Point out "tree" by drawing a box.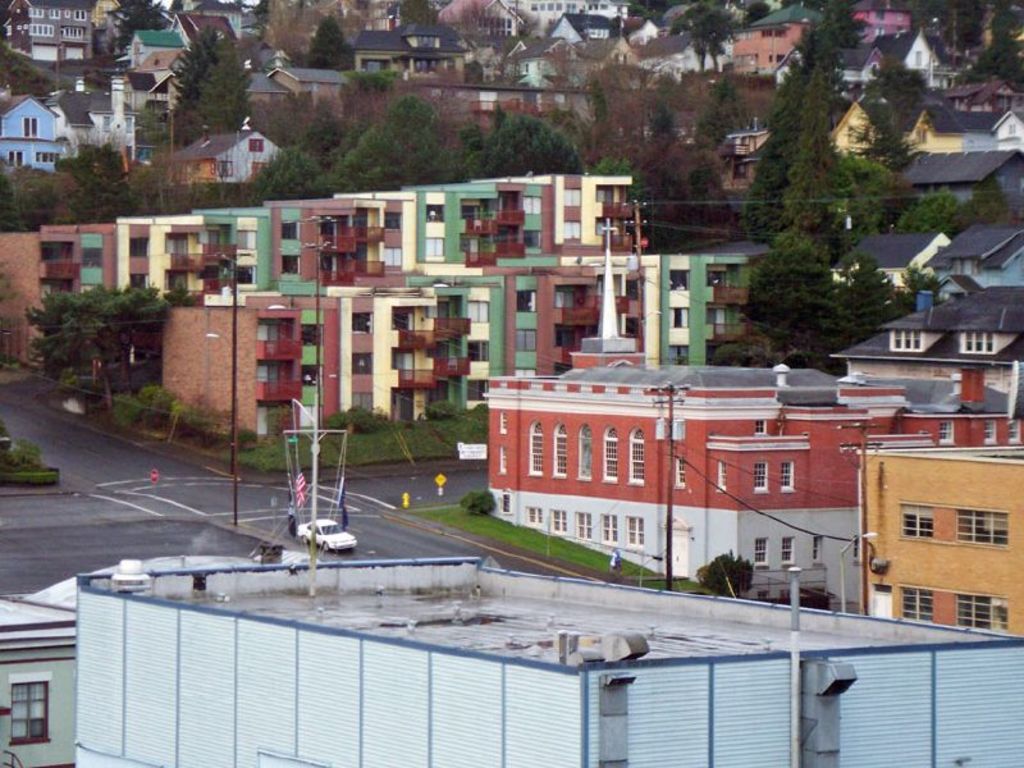
bbox=[901, 189, 957, 239].
